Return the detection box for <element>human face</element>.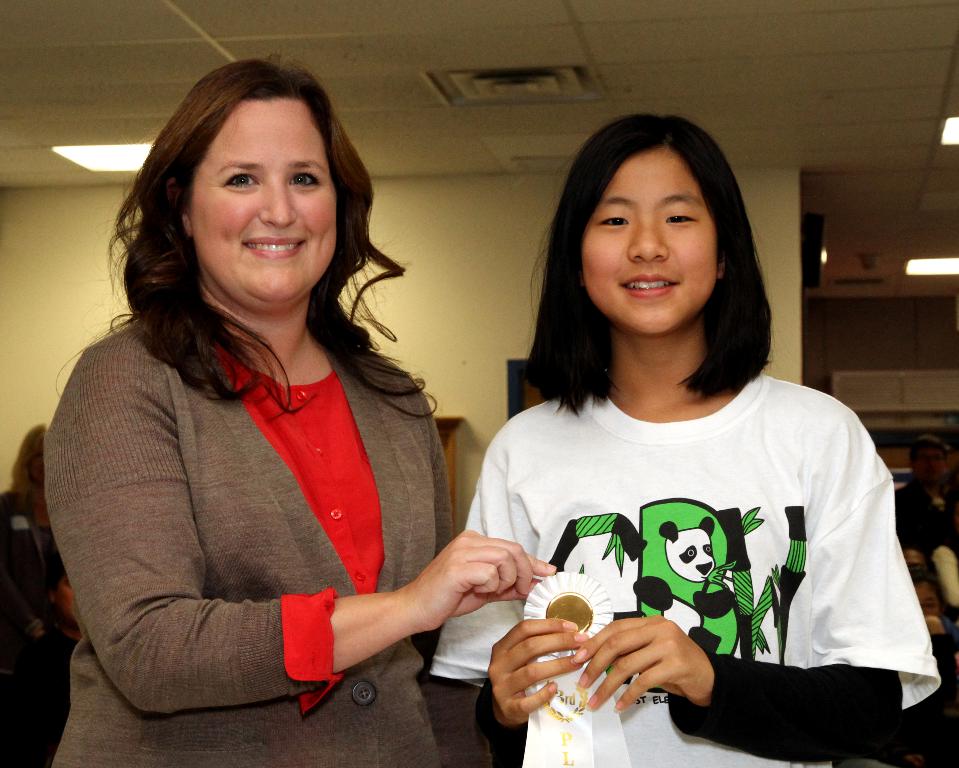
{"left": 582, "top": 150, "right": 719, "bottom": 336}.
